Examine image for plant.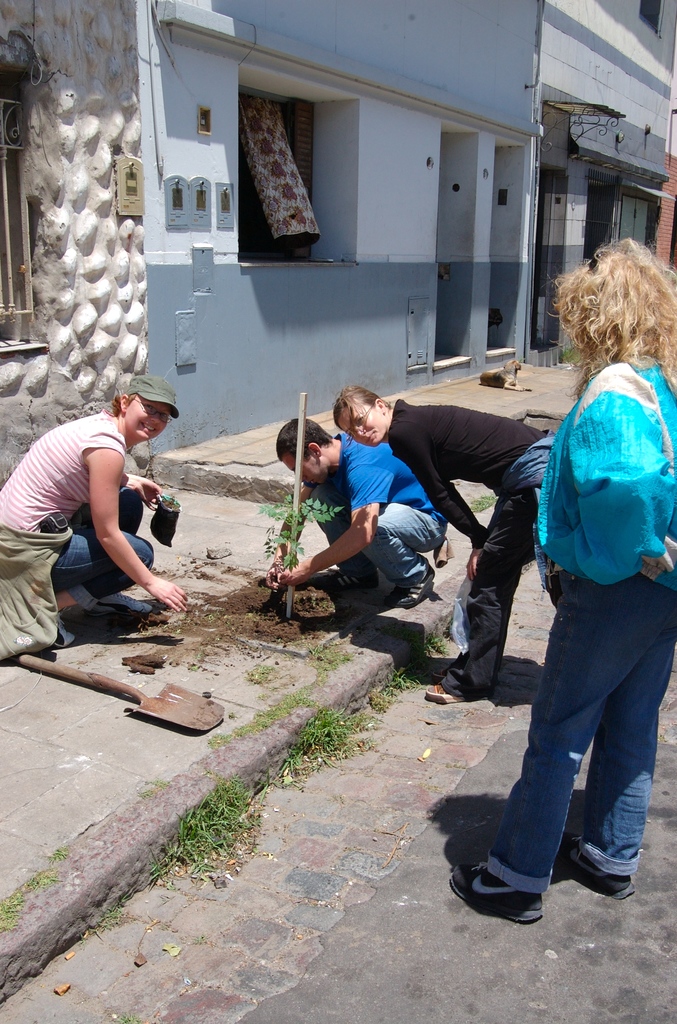
Examination result: {"left": 253, "top": 492, "right": 349, "bottom": 595}.
